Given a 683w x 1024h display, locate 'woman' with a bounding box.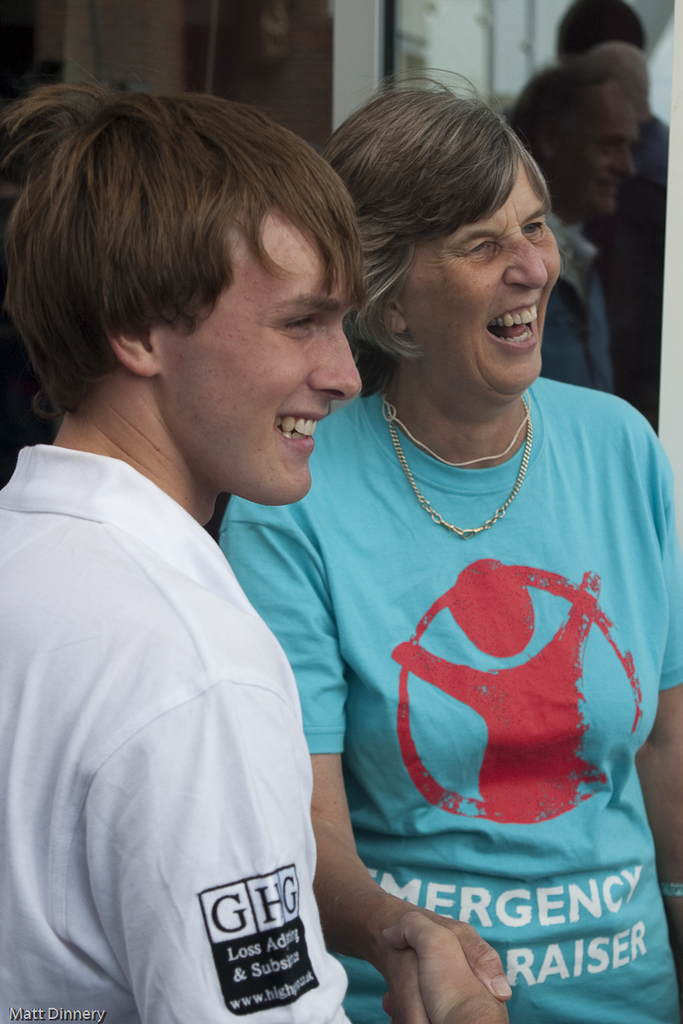
Located: bbox=[208, 85, 677, 992].
